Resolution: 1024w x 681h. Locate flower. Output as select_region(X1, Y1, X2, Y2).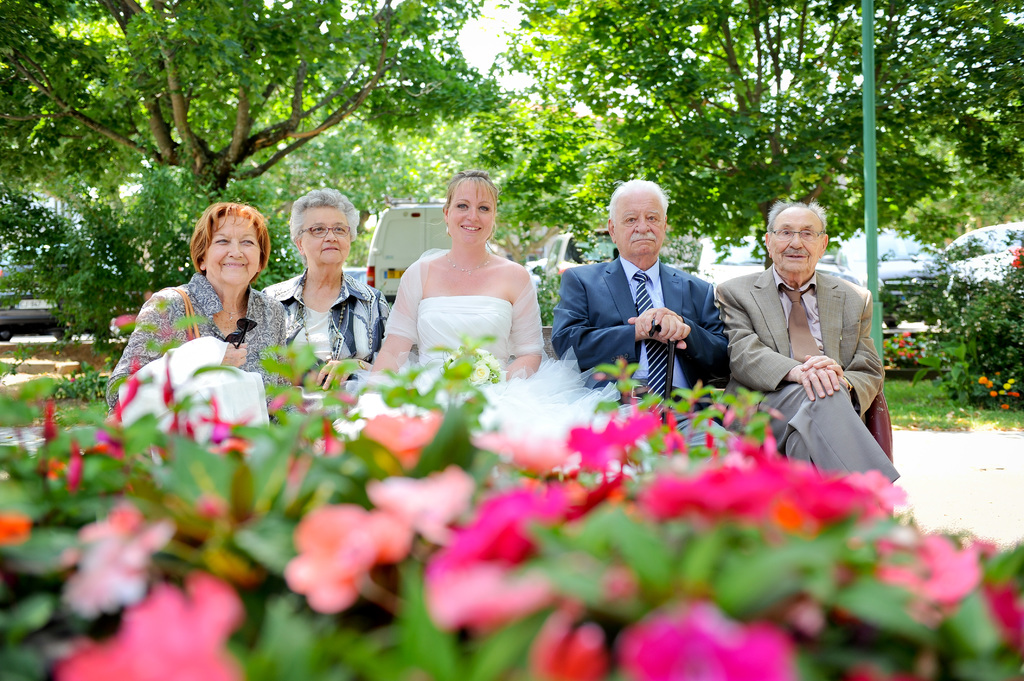
select_region(625, 597, 794, 680).
